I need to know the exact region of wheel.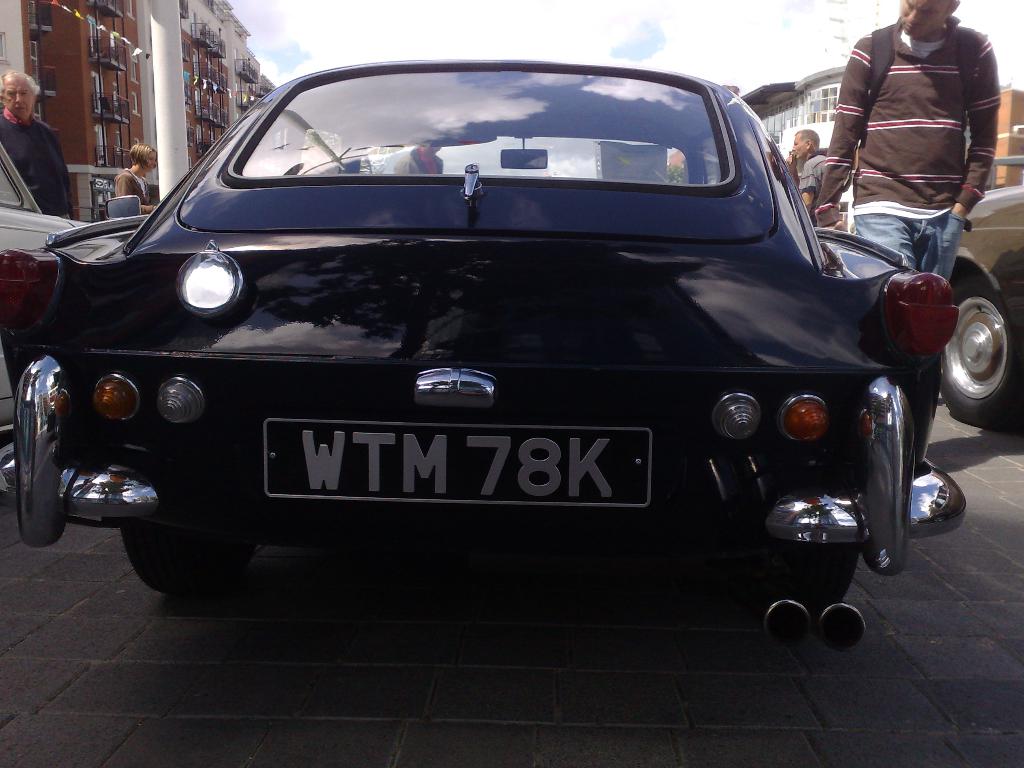
Region: (left=943, top=285, right=1014, bottom=417).
